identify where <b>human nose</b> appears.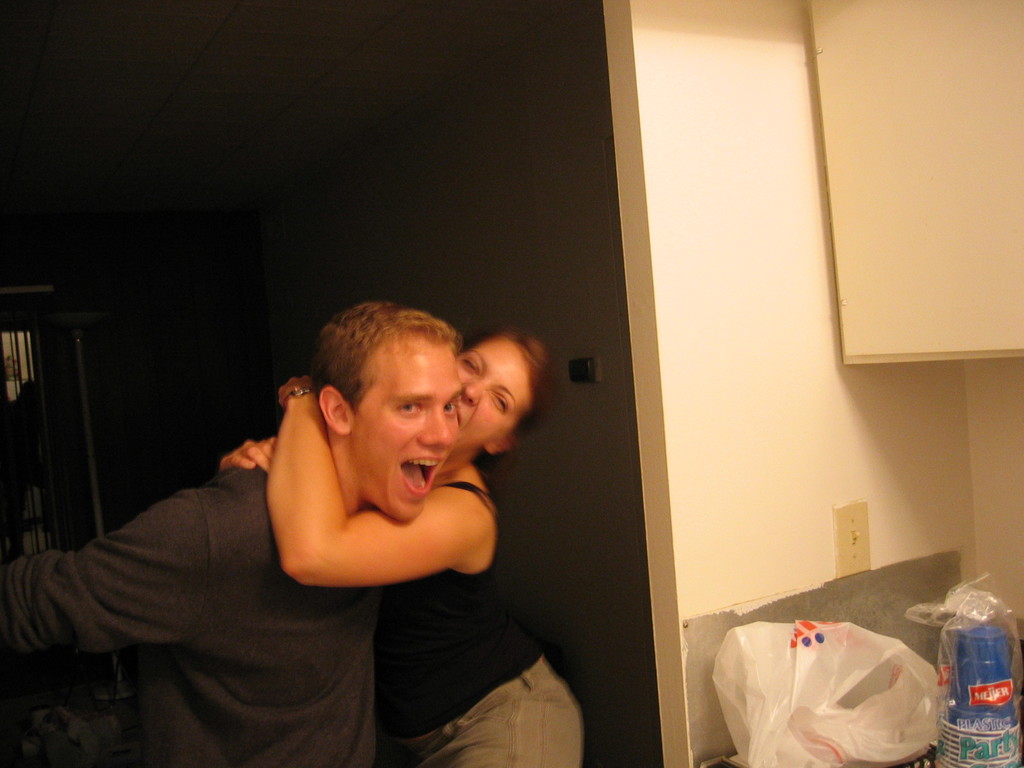
Appears at bbox(458, 383, 483, 404).
